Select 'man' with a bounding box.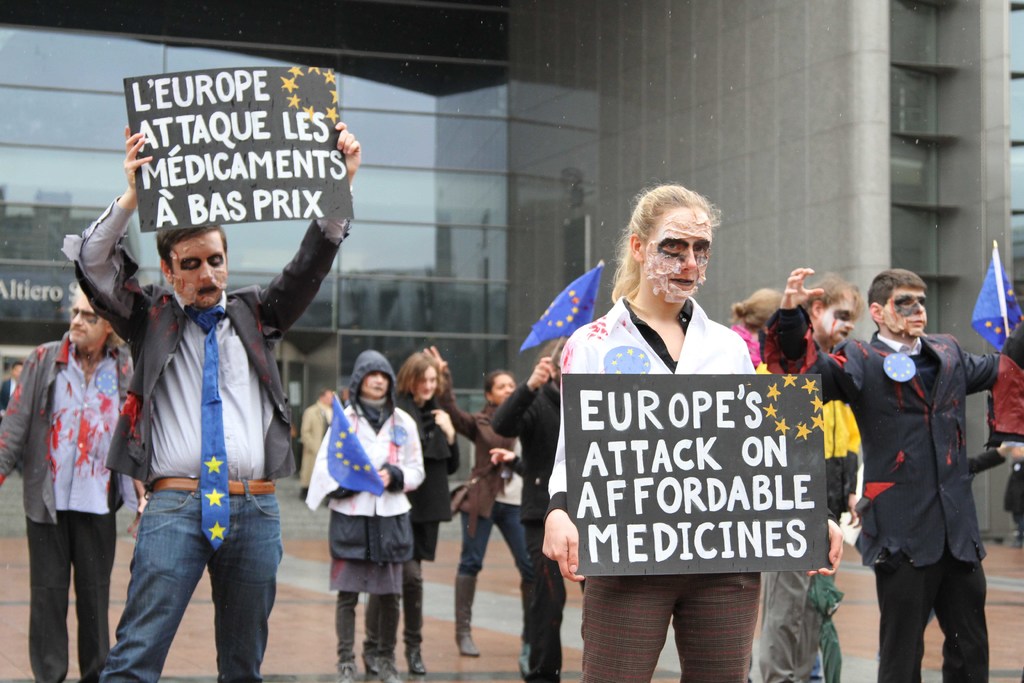
<box>776,265,1023,682</box>.
